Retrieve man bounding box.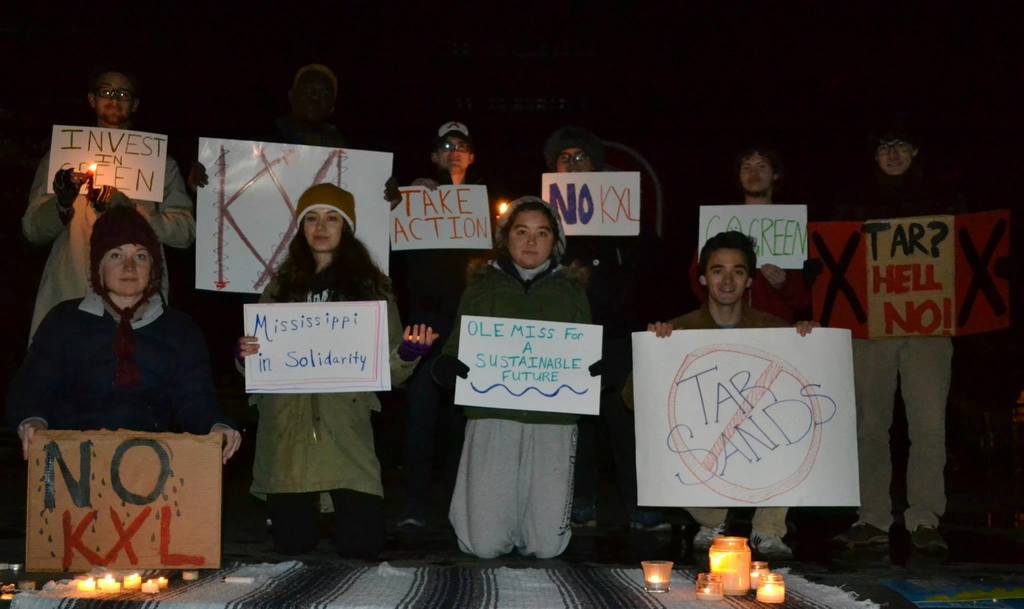
Bounding box: detection(688, 144, 808, 325).
